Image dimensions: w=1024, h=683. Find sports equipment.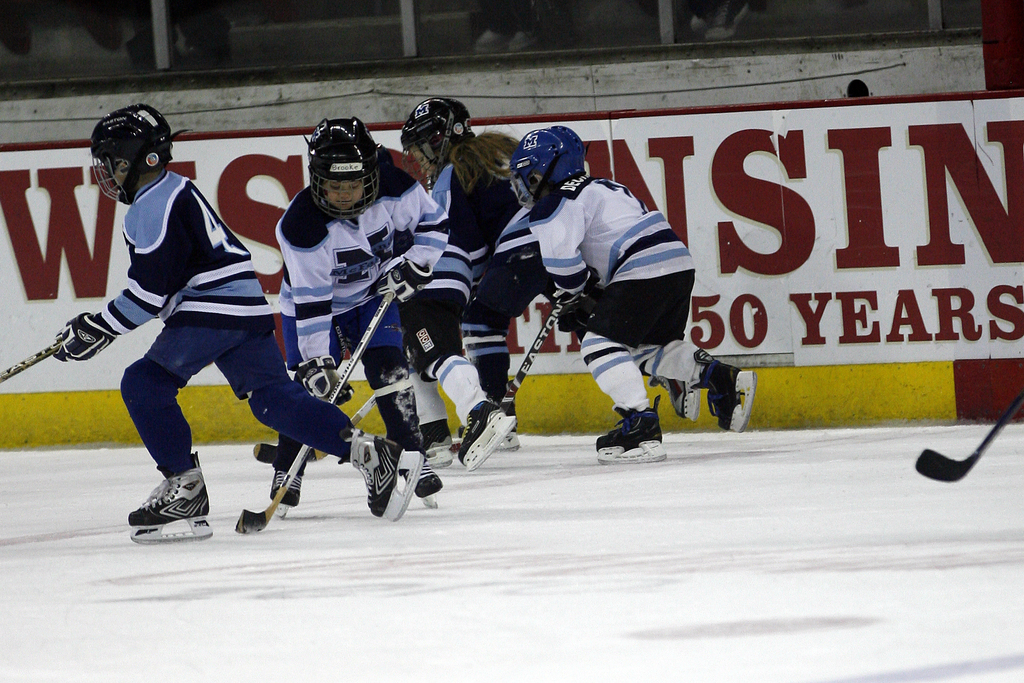
region(401, 96, 474, 190).
